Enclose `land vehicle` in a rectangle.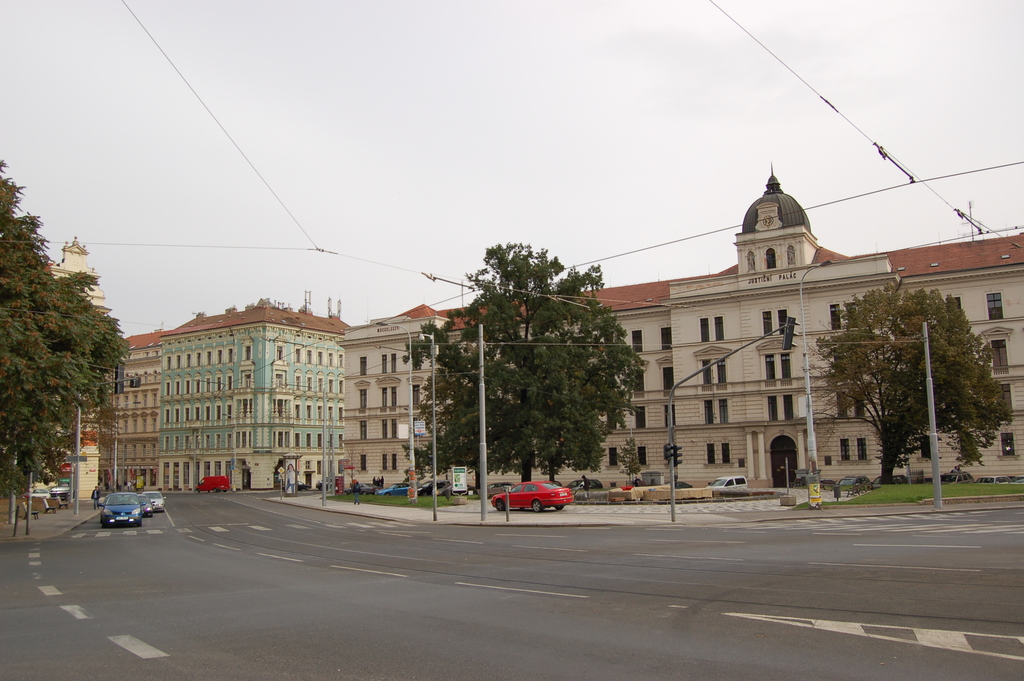
[left=141, top=495, right=150, bottom=514].
